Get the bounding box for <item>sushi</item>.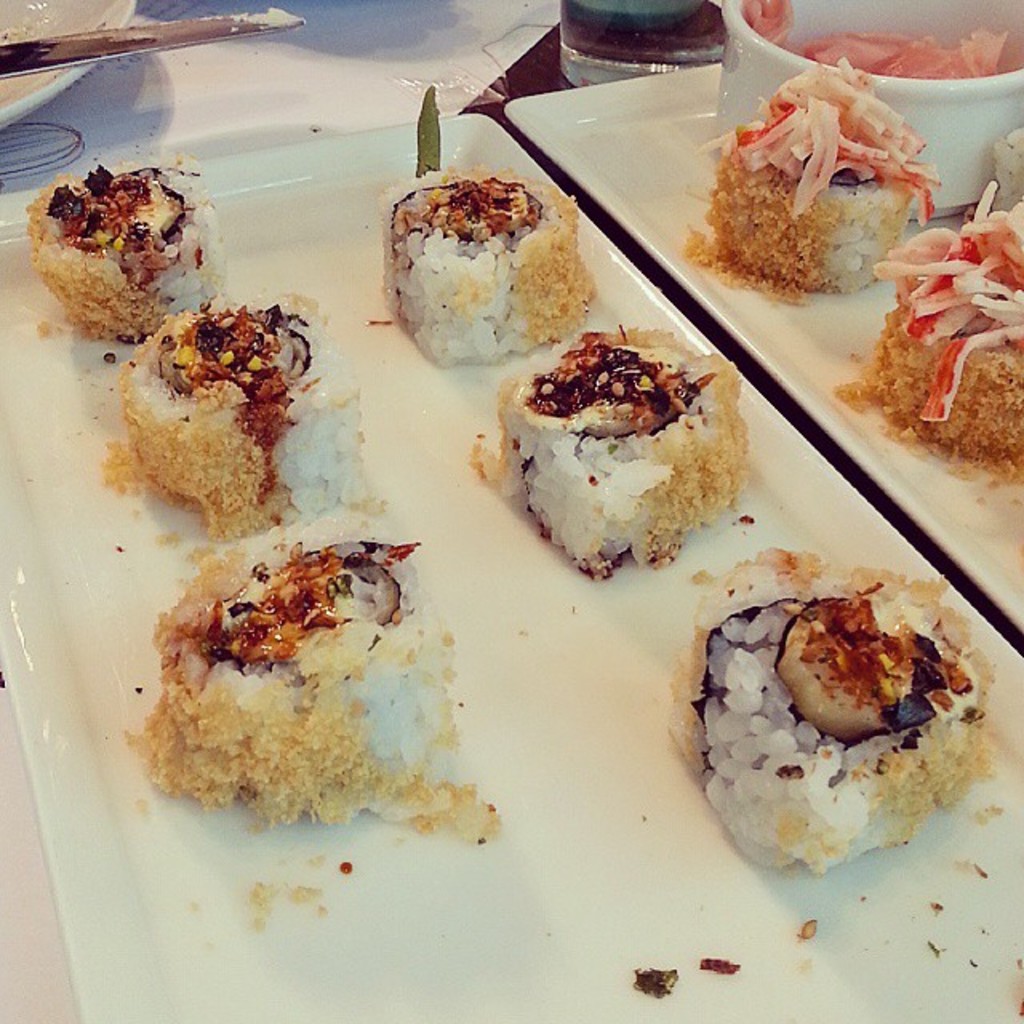
box(467, 330, 742, 578).
